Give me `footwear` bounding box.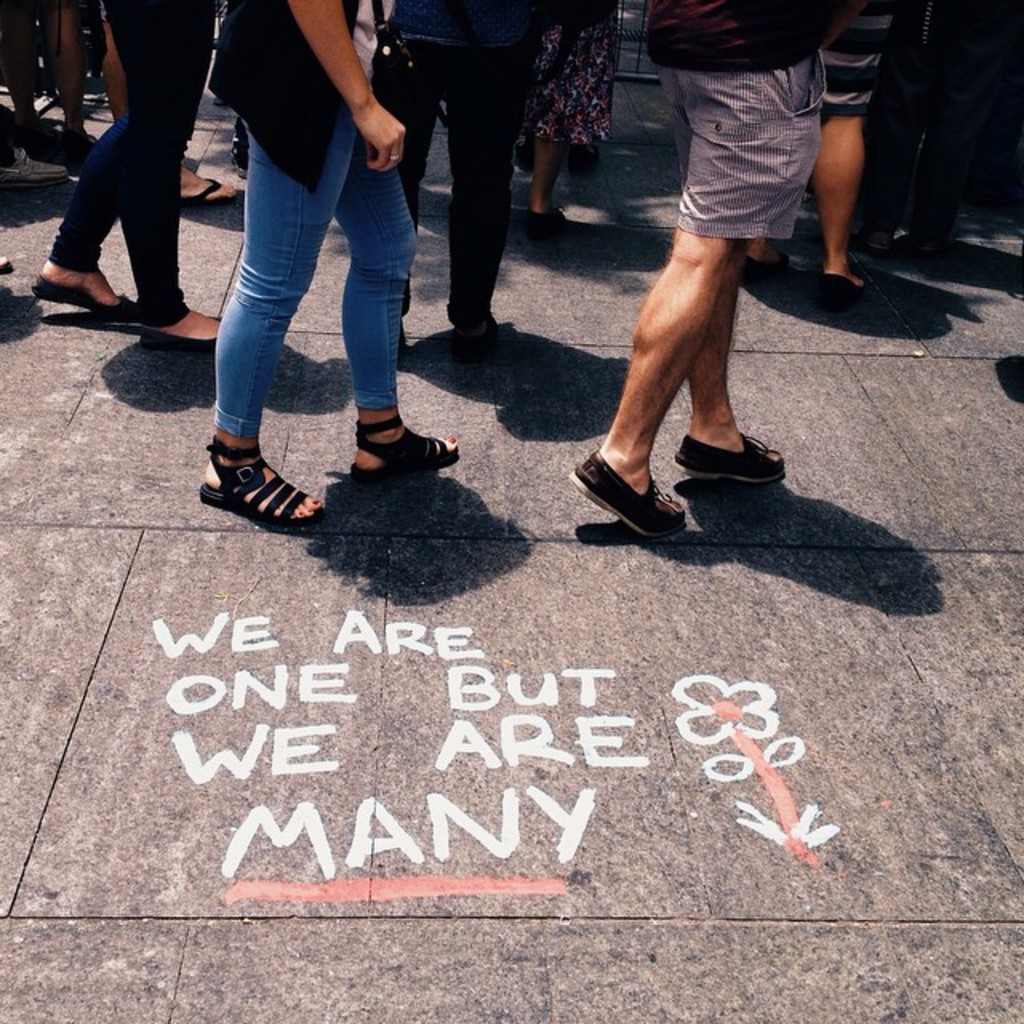
<bbox>818, 270, 869, 310</bbox>.
